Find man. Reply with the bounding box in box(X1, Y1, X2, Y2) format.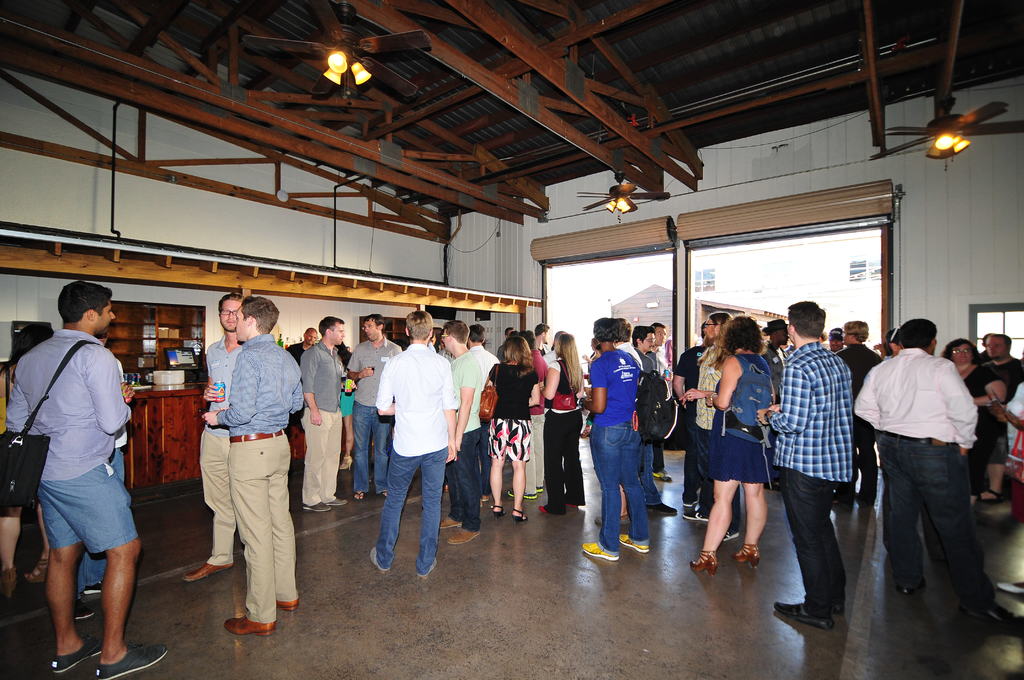
box(506, 328, 546, 500).
